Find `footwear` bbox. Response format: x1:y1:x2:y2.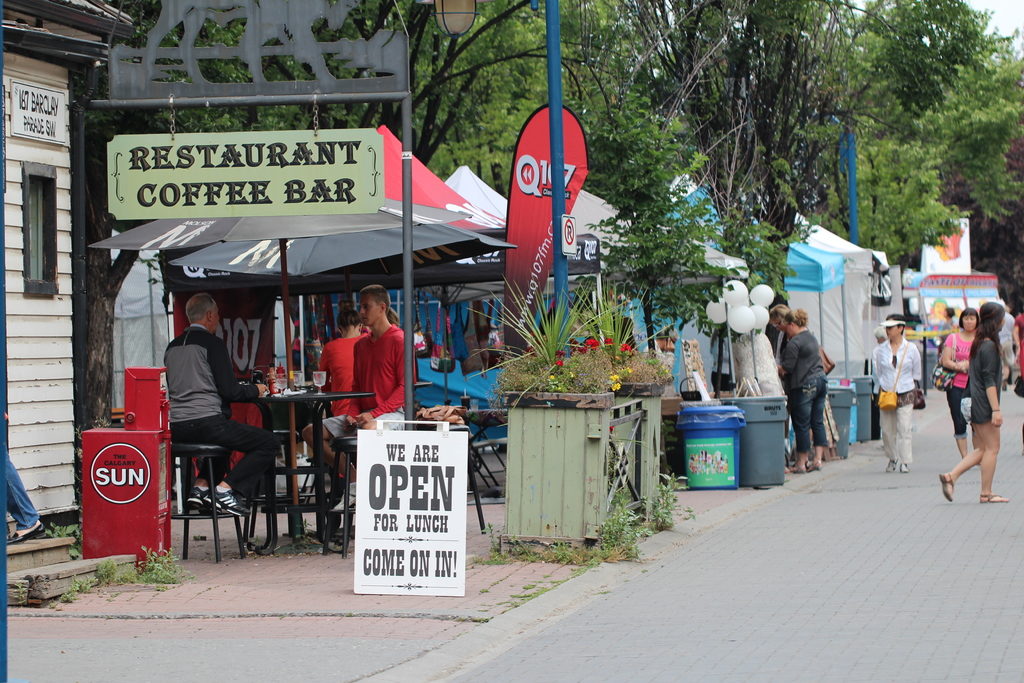
886:456:895:474.
